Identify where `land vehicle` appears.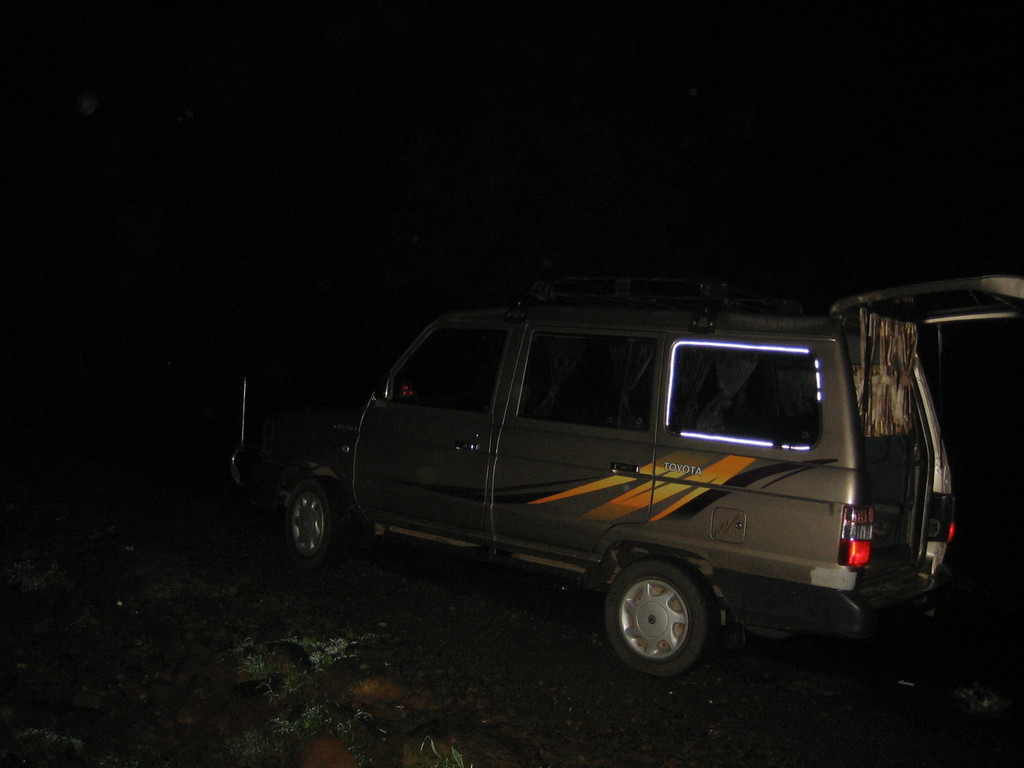
Appears at [left=232, top=265, right=994, bottom=682].
